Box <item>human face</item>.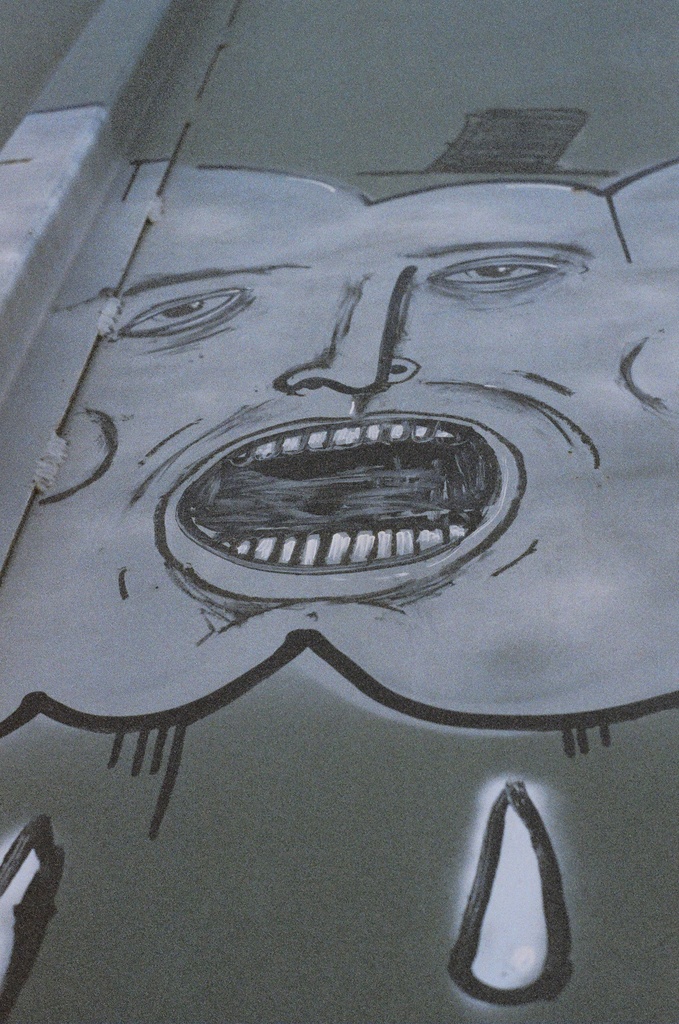
BBox(55, 177, 663, 641).
